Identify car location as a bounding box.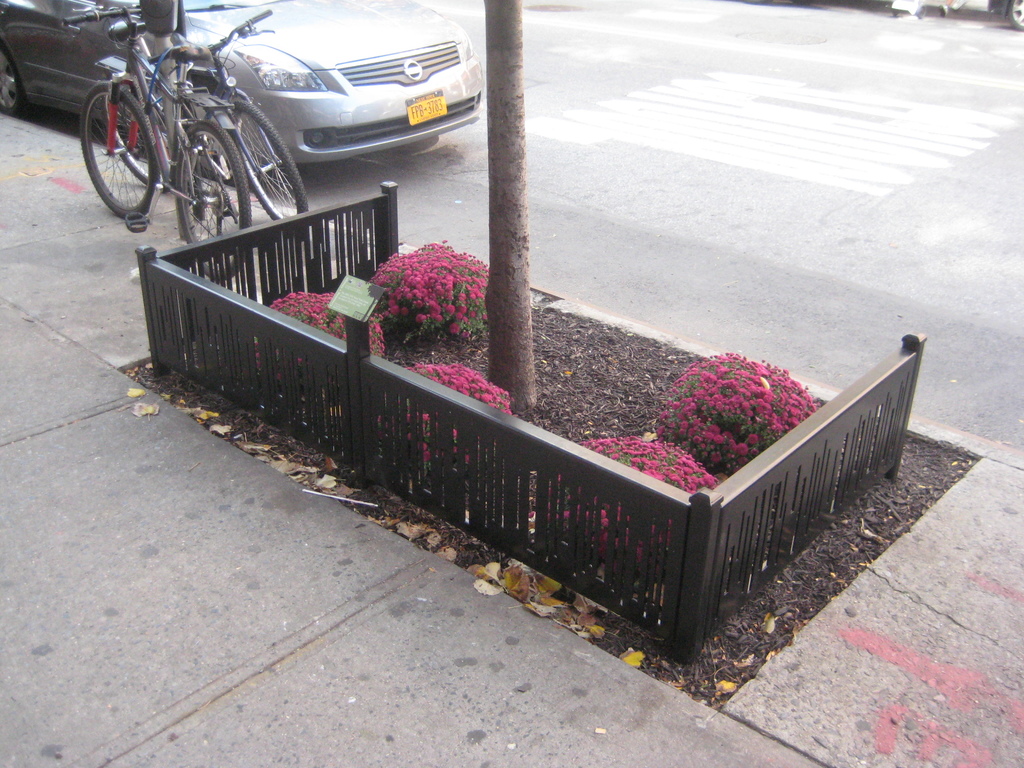
BBox(0, 0, 486, 177).
